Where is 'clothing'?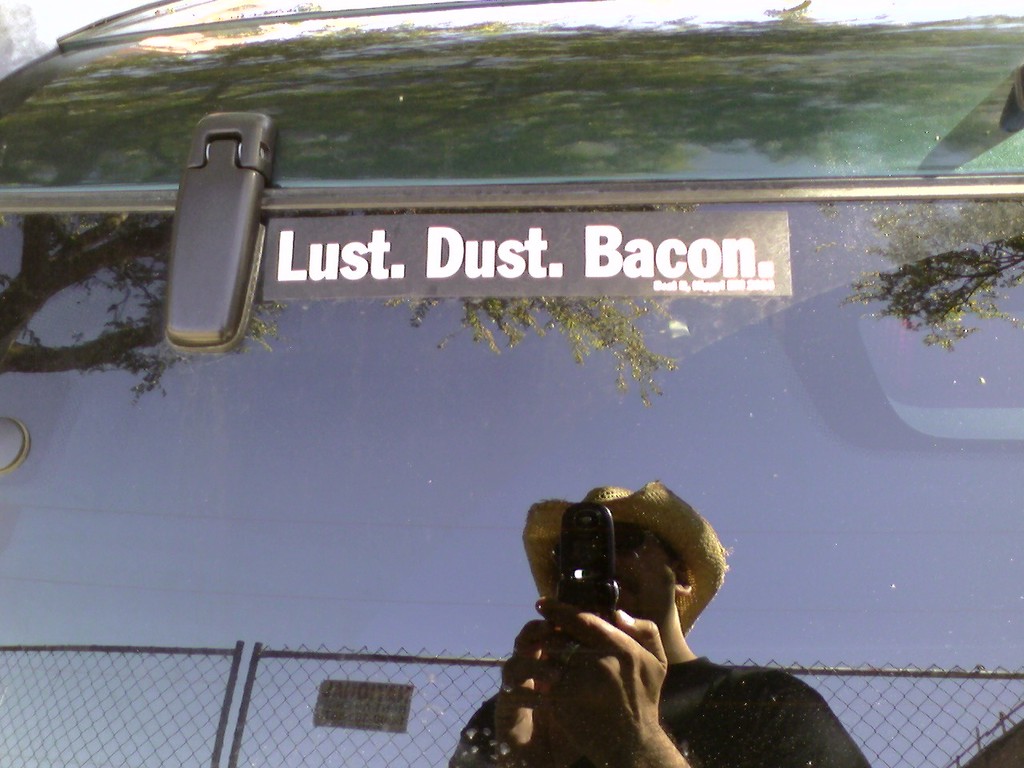
box(451, 653, 871, 767).
